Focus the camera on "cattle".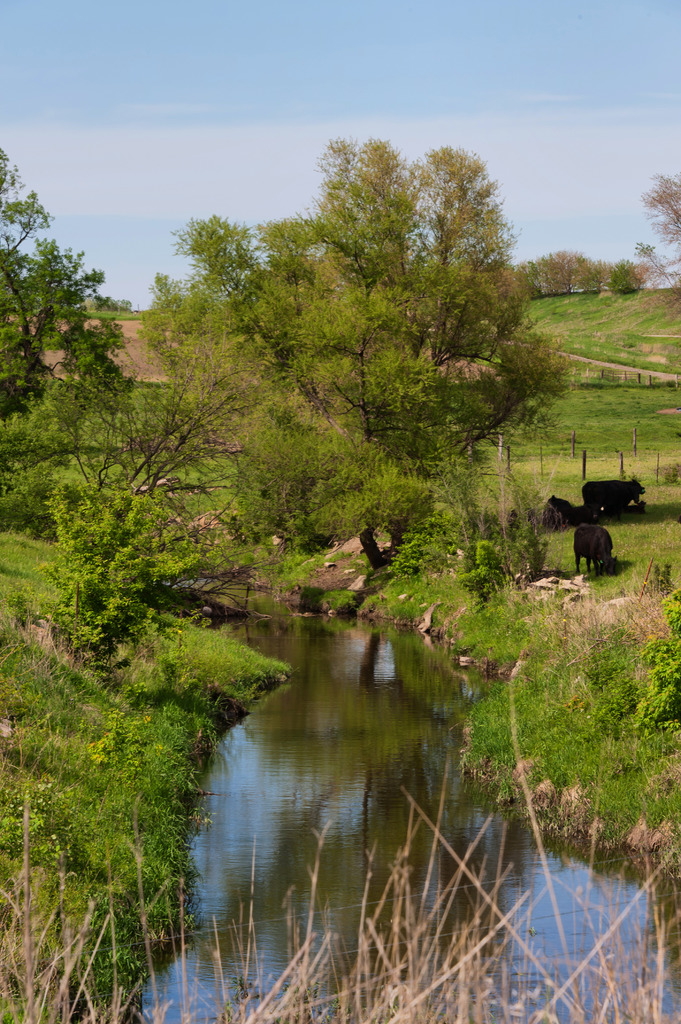
Focus region: (left=546, top=497, right=595, bottom=527).
